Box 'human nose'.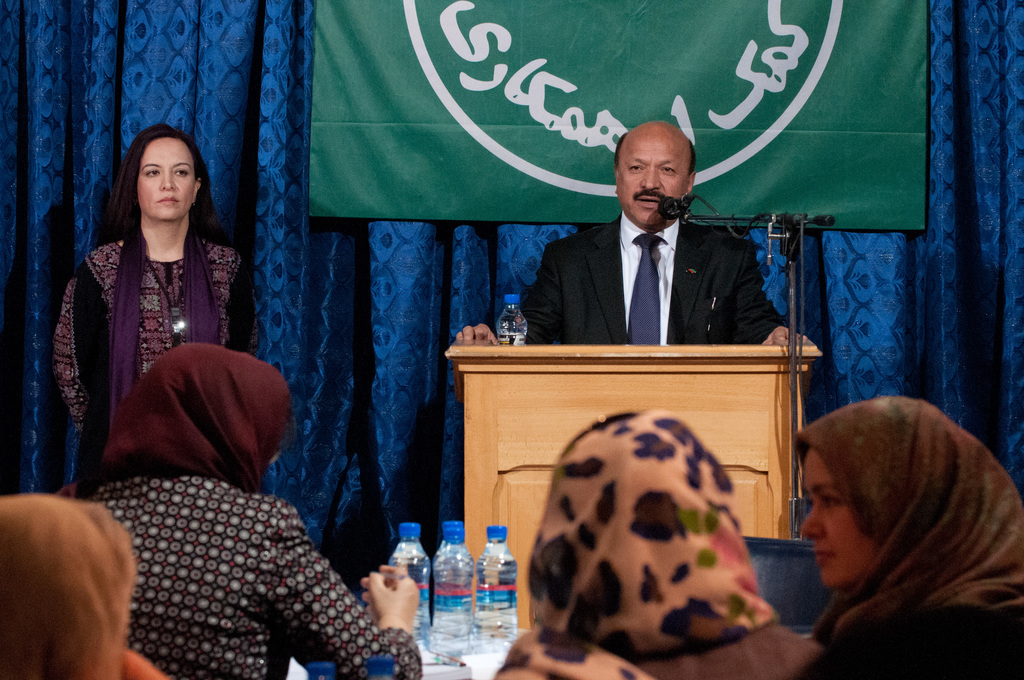
BBox(160, 172, 174, 193).
